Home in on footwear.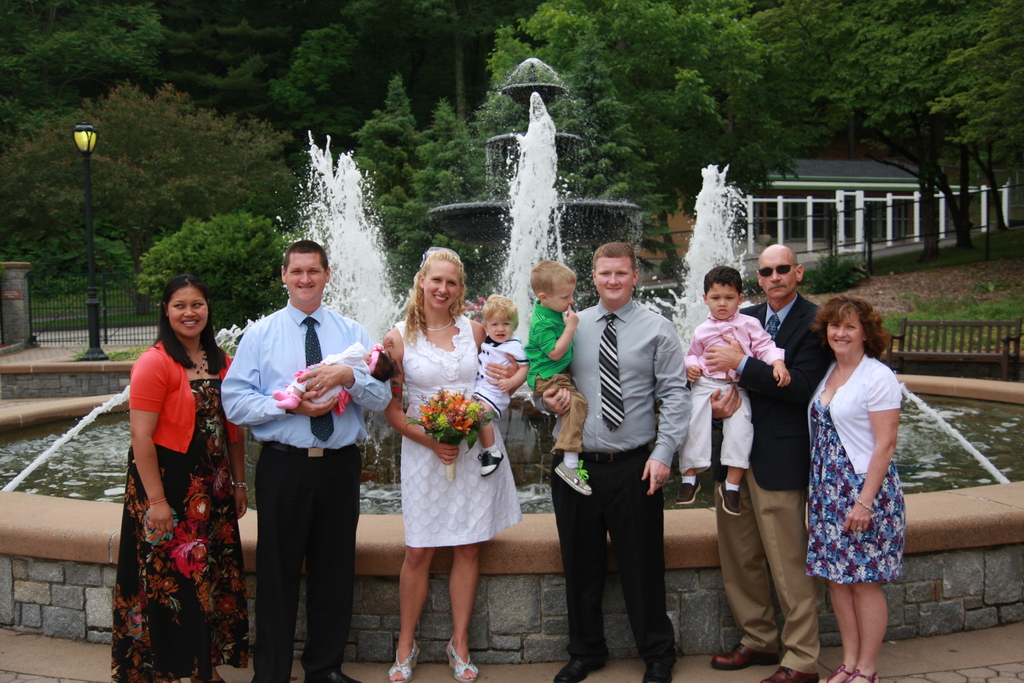
Homed in at rect(385, 637, 433, 682).
